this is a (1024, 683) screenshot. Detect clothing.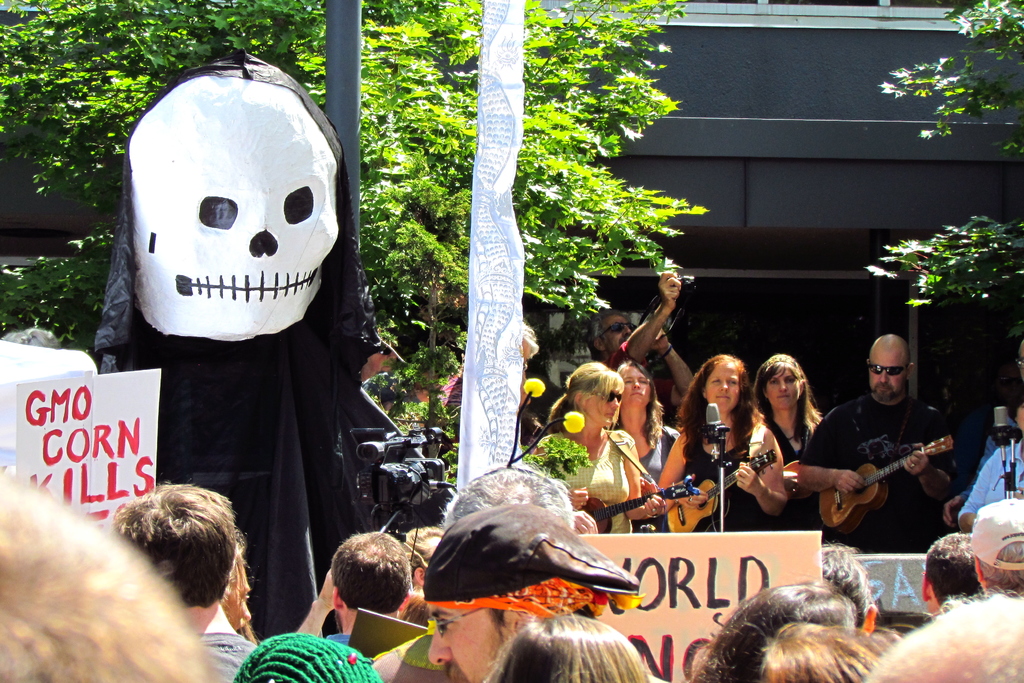
{"x1": 785, "y1": 393, "x2": 980, "y2": 540}.
